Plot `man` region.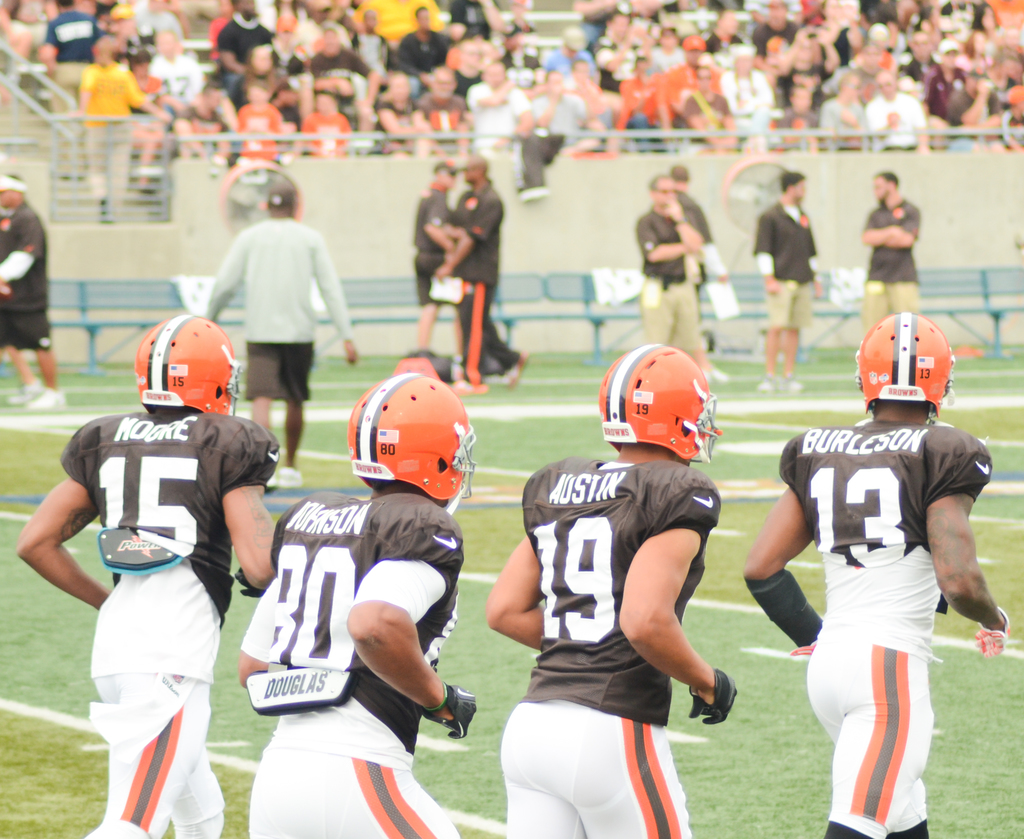
Plotted at x1=0 y1=173 x2=63 y2=415.
